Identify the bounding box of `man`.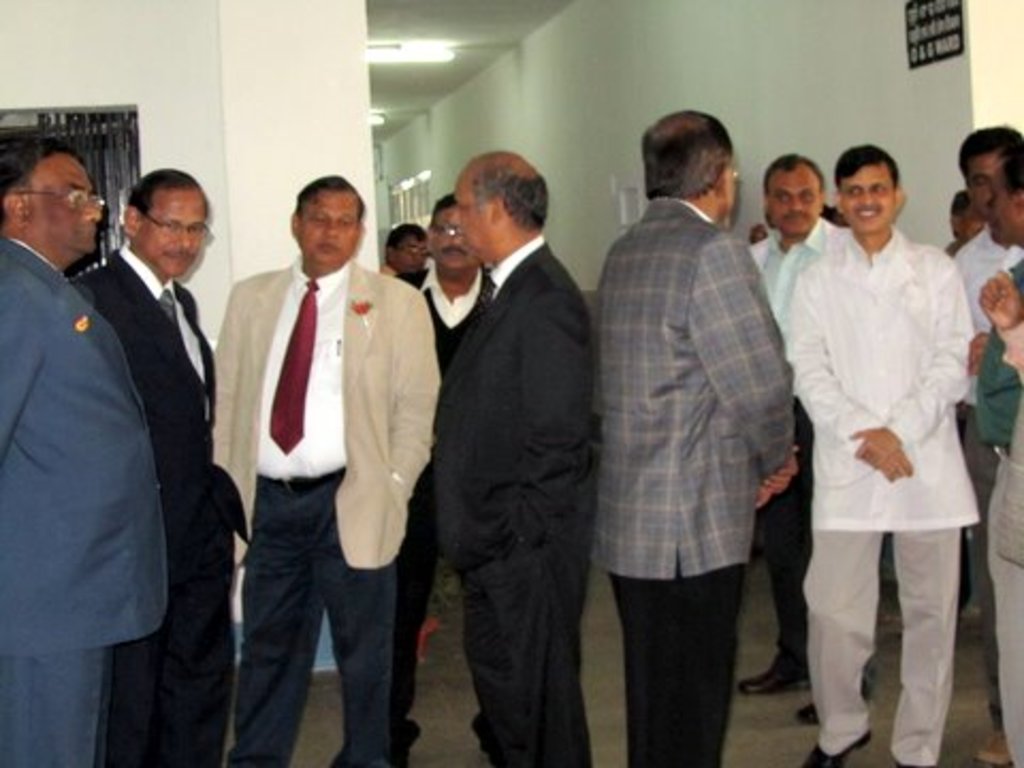
{"left": 589, "top": 105, "right": 794, "bottom": 766}.
